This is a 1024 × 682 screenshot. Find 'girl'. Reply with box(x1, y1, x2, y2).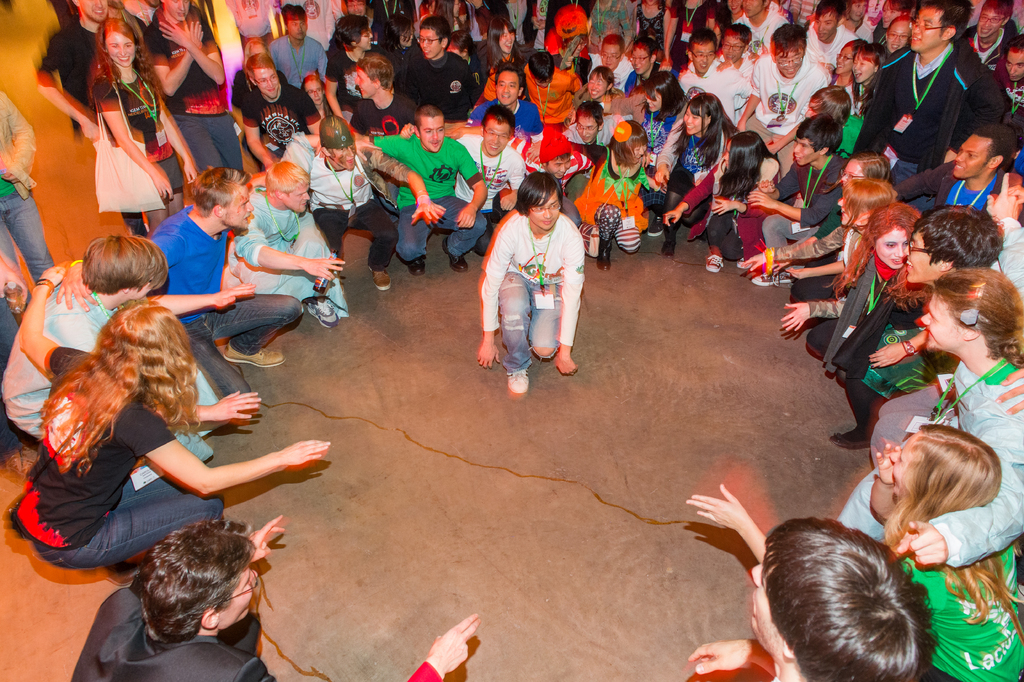
box(572, 120, 653, 268).
